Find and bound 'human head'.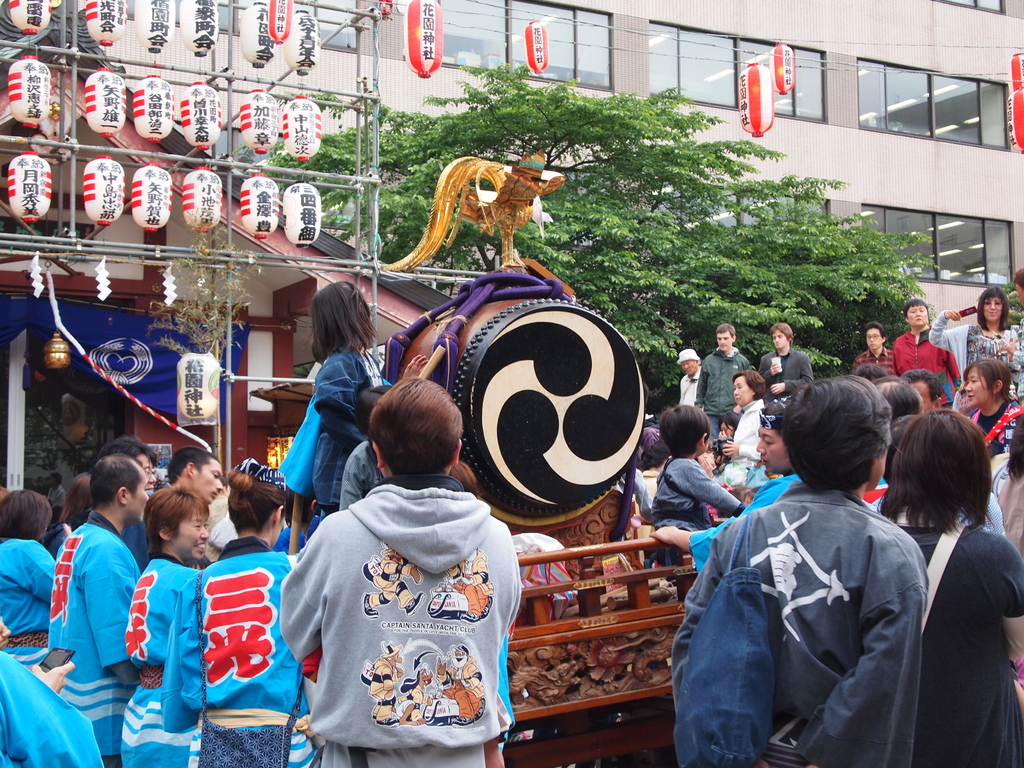
Bound: BBox(141, 488, 209, 562).
